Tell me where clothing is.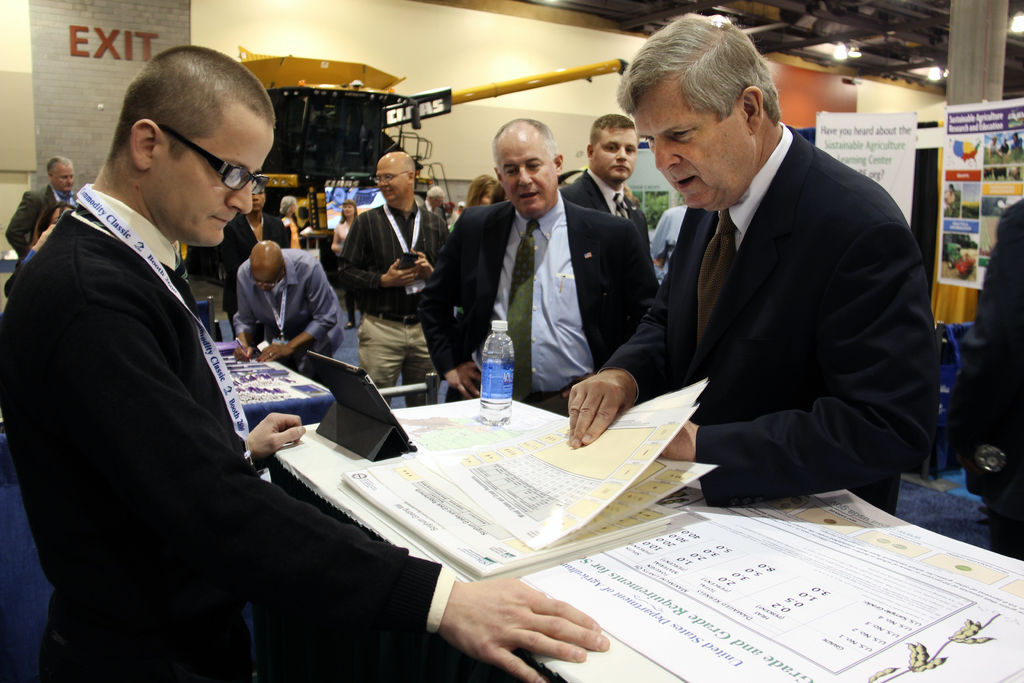
clothing is at box(603, 96, 940, 521).
